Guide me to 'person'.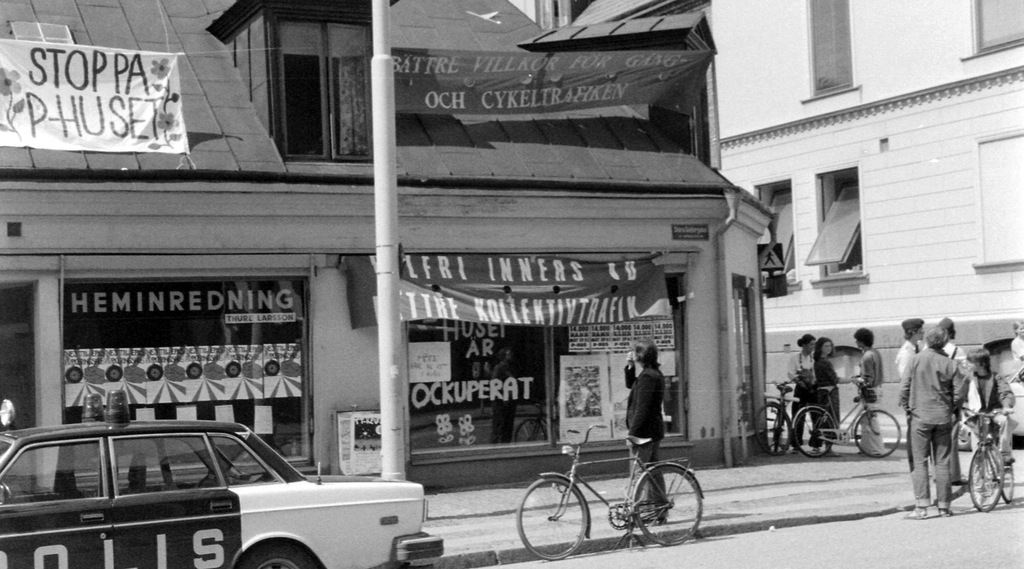
Guidance: detection(812, 331, 855, 452).
